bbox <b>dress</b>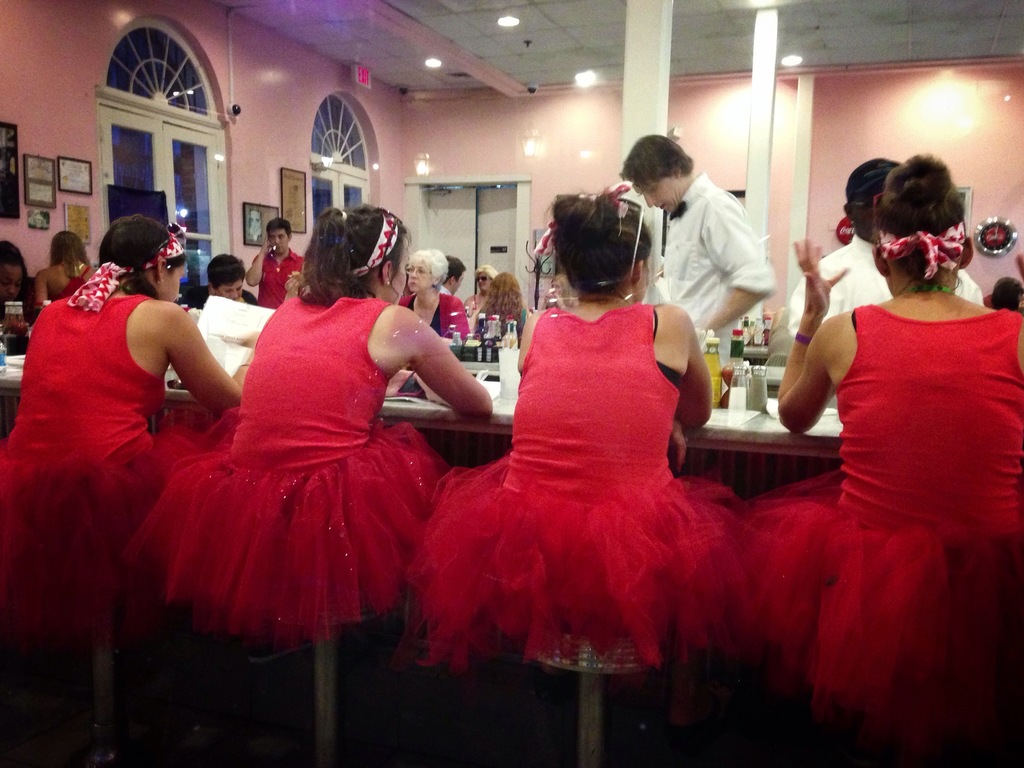
(745,311,1023,762)
